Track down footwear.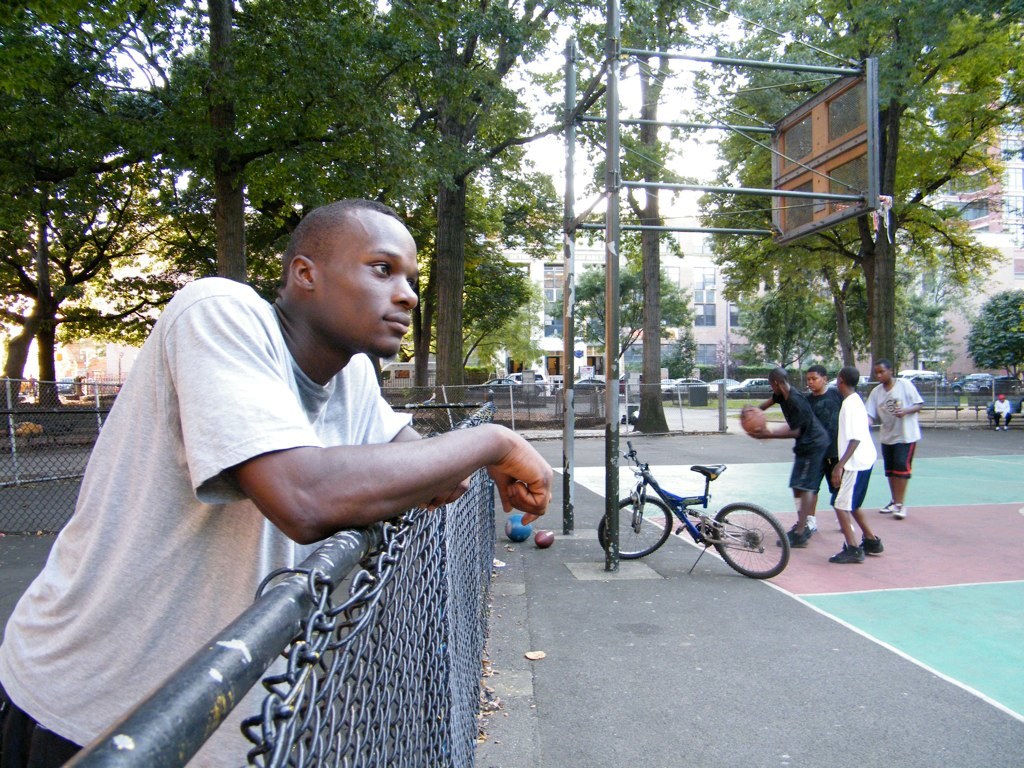
Tracked to [x1=807, y1=518, x2=817, y2=530].
